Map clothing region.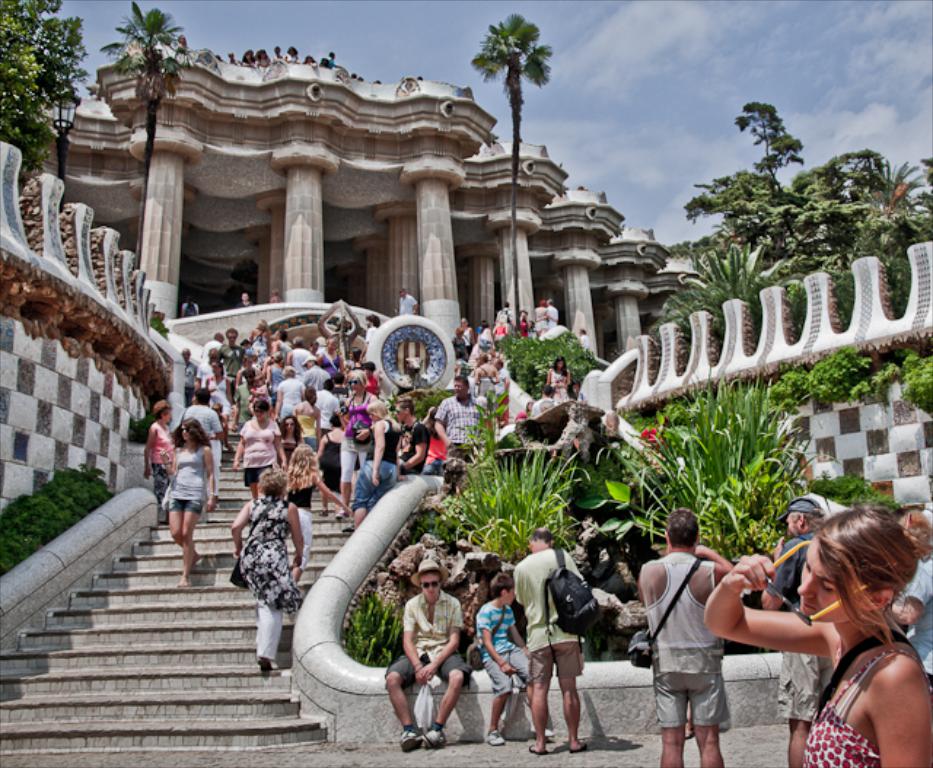
Mapped to 385, 590, 474, 692.
